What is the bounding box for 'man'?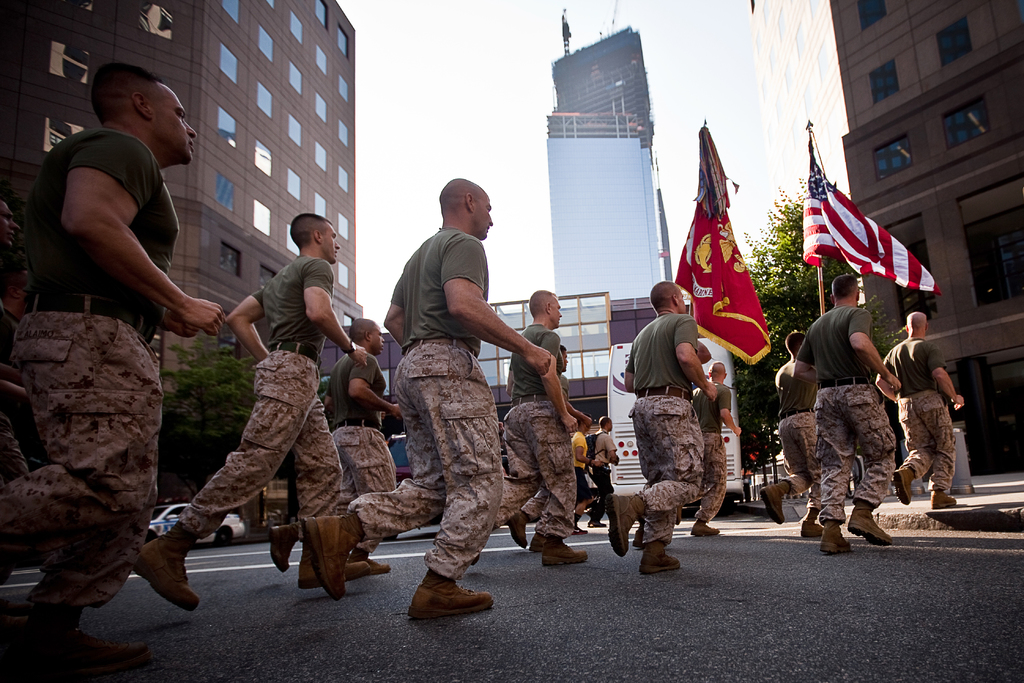
crop(872, 304, 967, 514).
